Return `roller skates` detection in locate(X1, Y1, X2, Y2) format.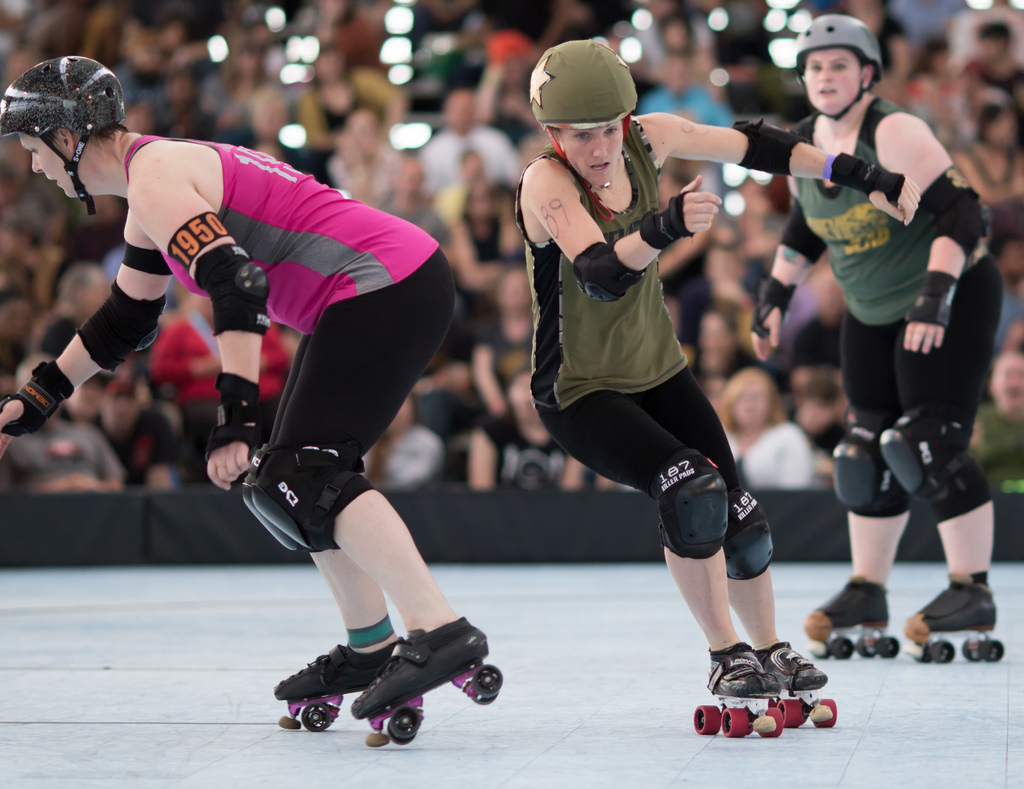
locate(351, 613, 504, 749).
